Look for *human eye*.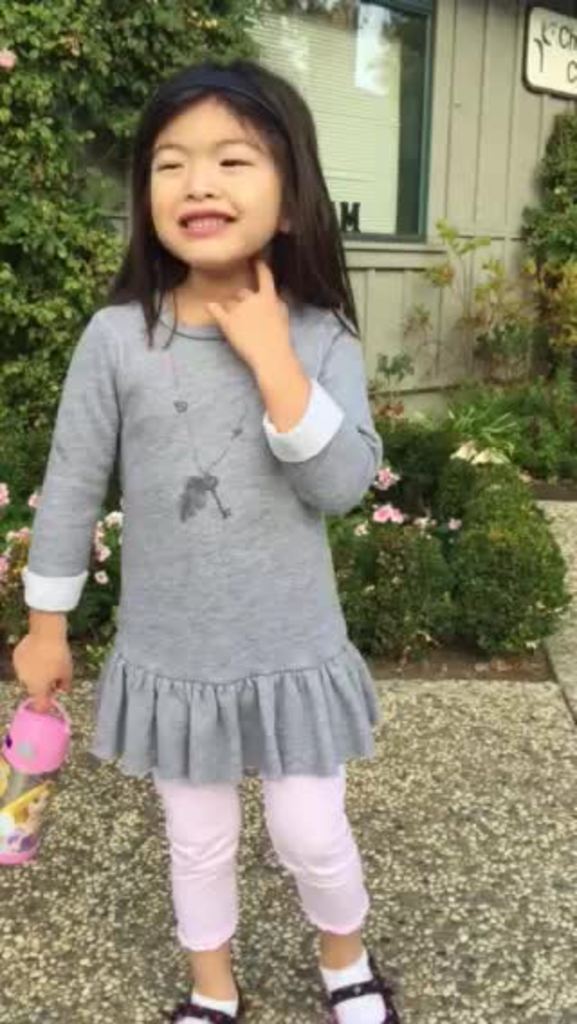
Found: <bbox>216, 146, 254, 169</bbox>.
